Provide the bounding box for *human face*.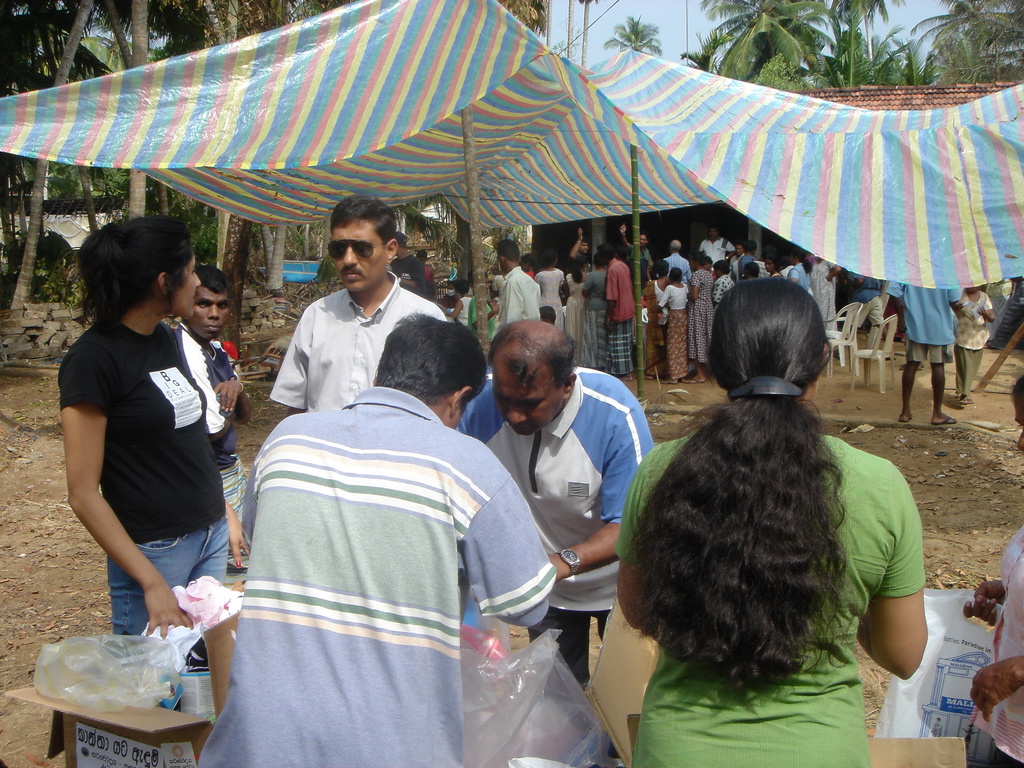
bbox=[178, 254, 199, 319].
